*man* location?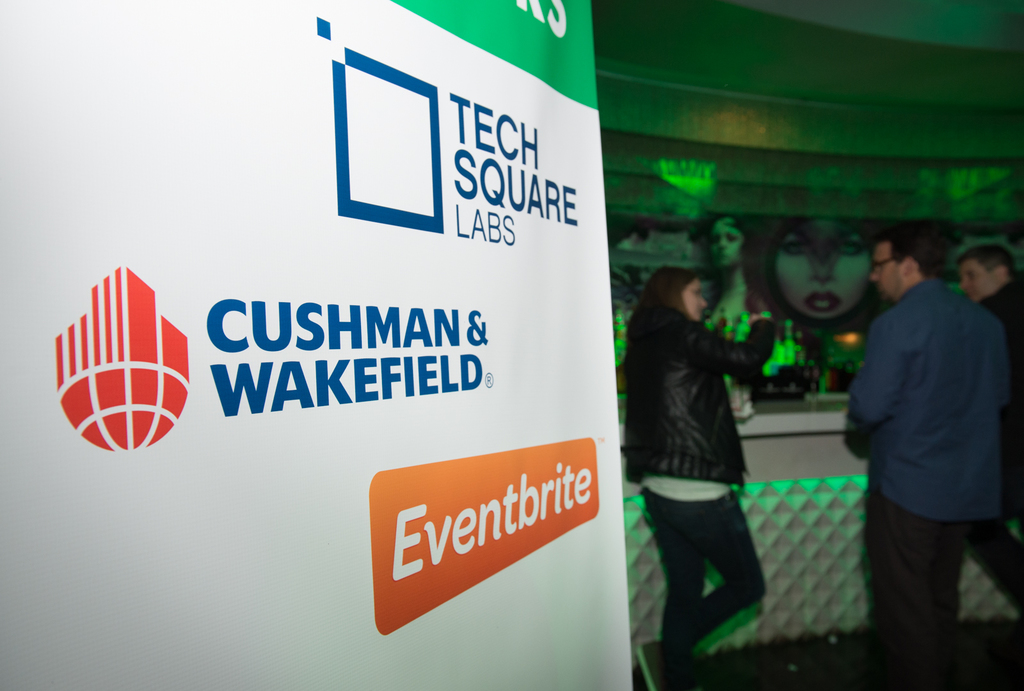
x1=956, y1=241, x2=1023, y2=508
